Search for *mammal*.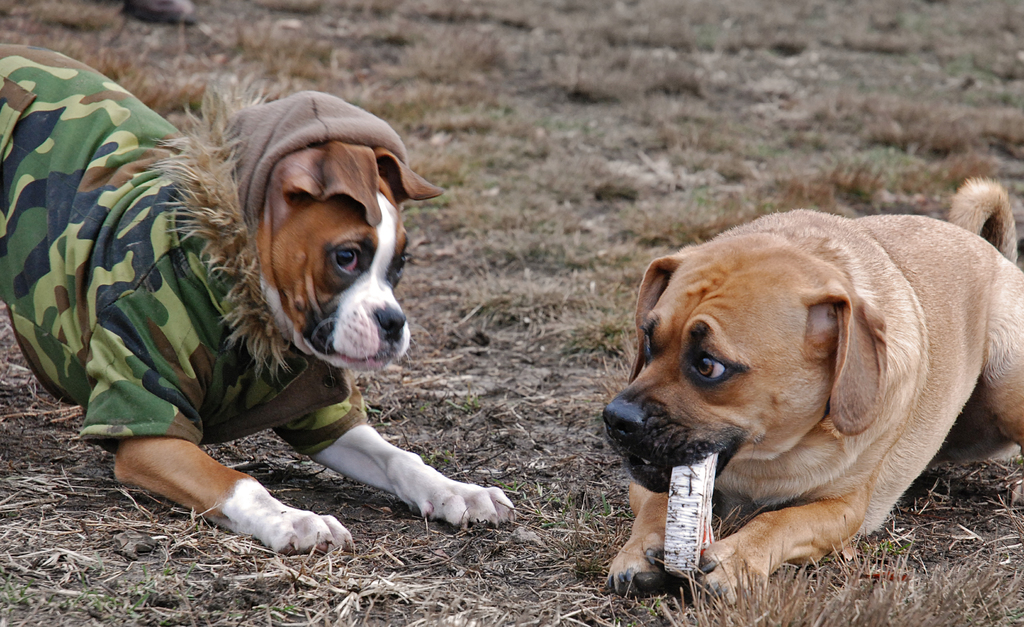
Found at BBox(573, 227, 995, 593).
